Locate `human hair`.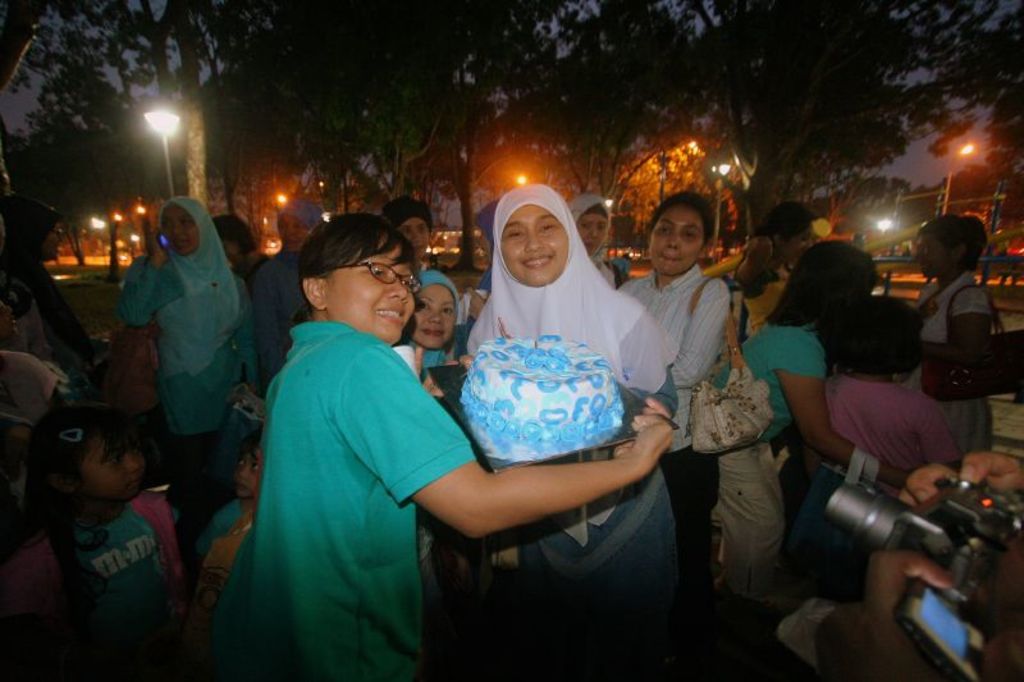
Bounding box: {"left": 293, "top": 221, "right": 398, "bottom": 326}.
